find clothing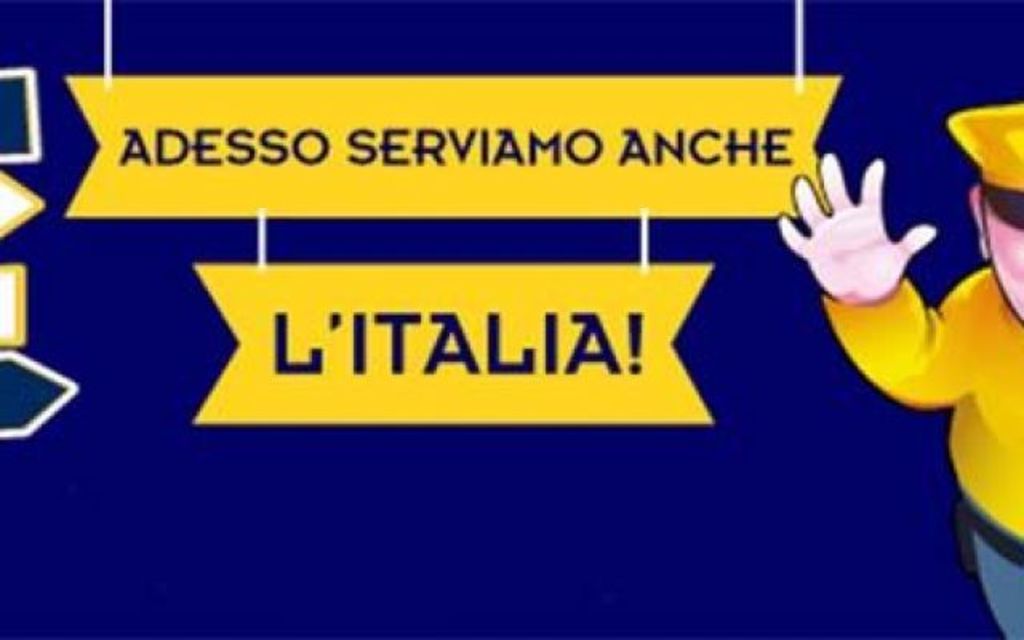
region(819, 266, 1022, 638)
